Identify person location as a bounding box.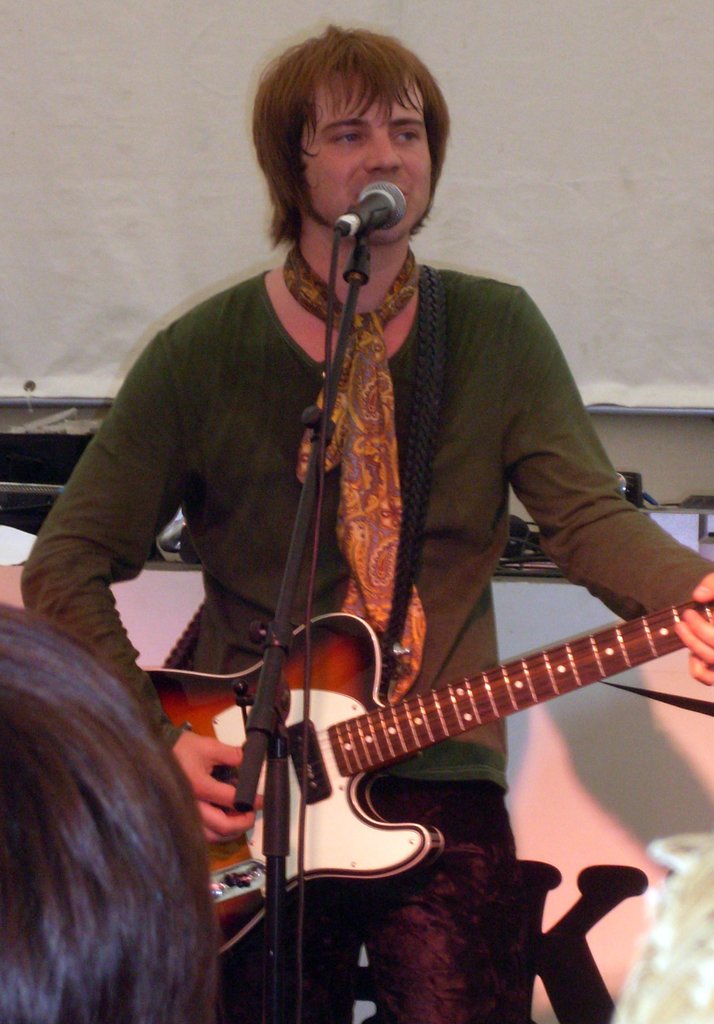
101/67/663/985.
